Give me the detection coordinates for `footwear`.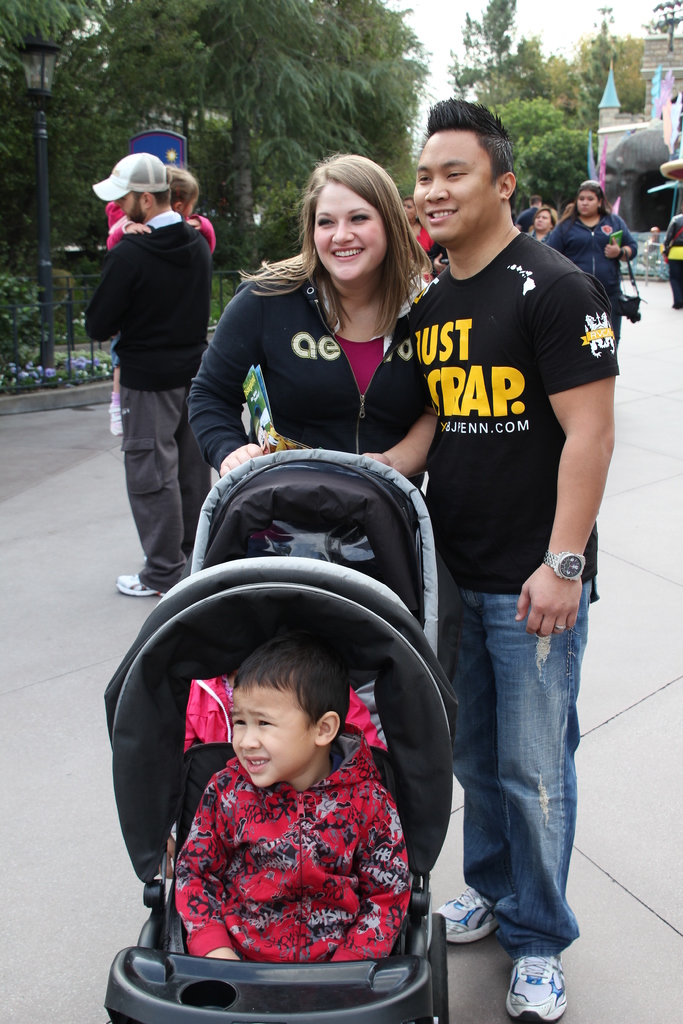
x1=513, y1=948, x2=579, y2=1021.
